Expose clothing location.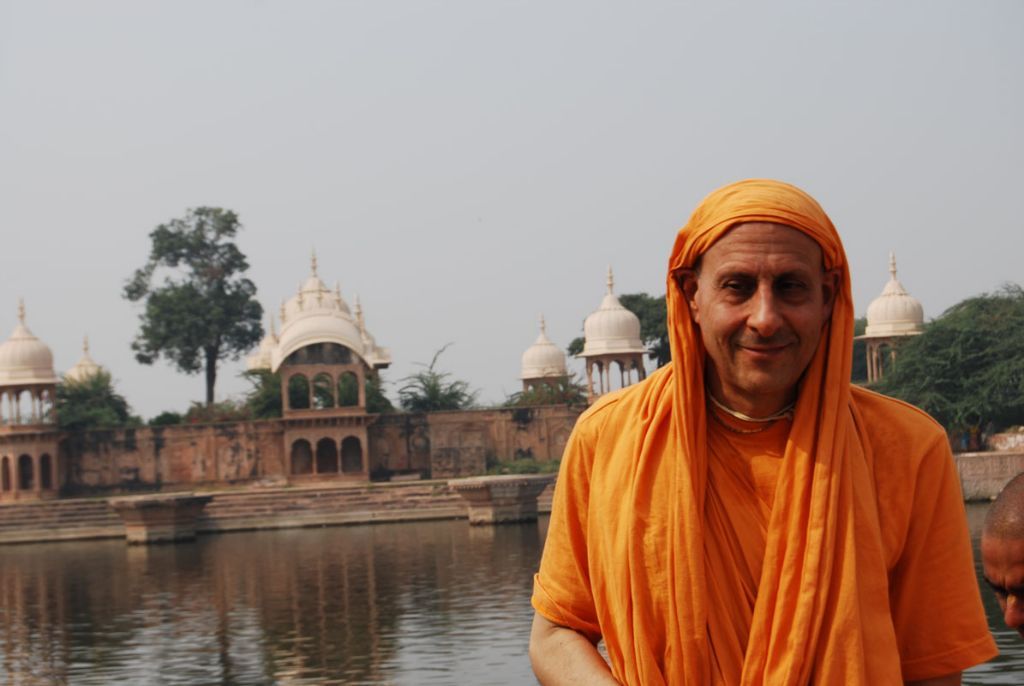
Exposed at 528:178:999:685.
